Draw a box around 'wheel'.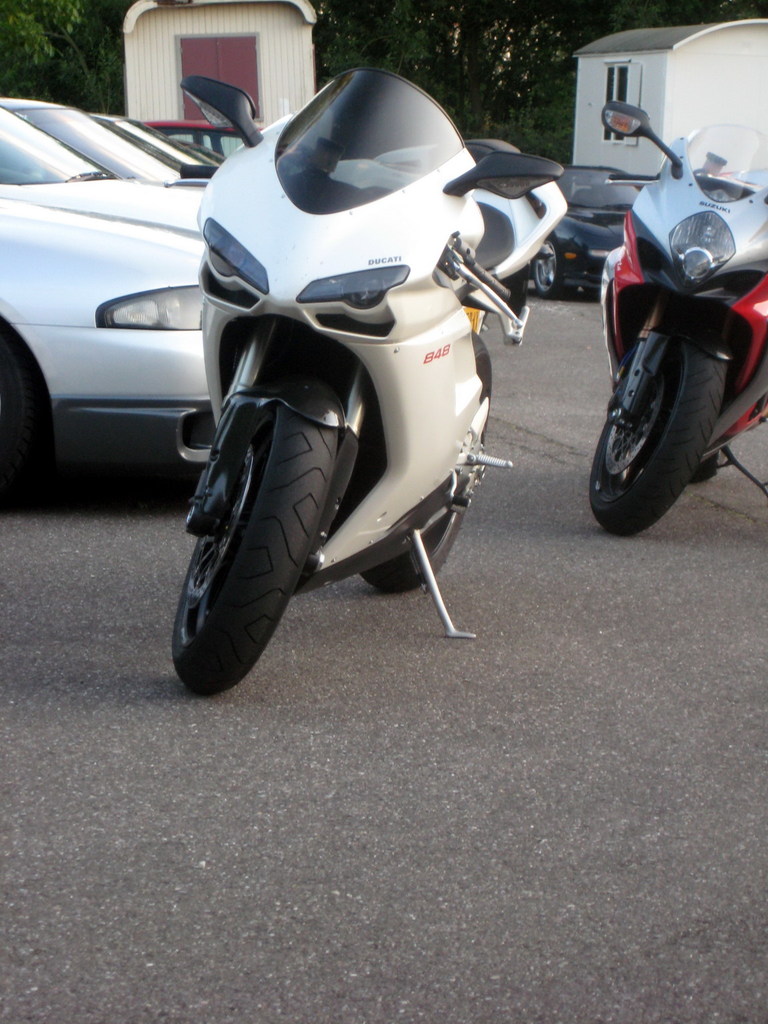
crop(535, 239, 579, 300).
